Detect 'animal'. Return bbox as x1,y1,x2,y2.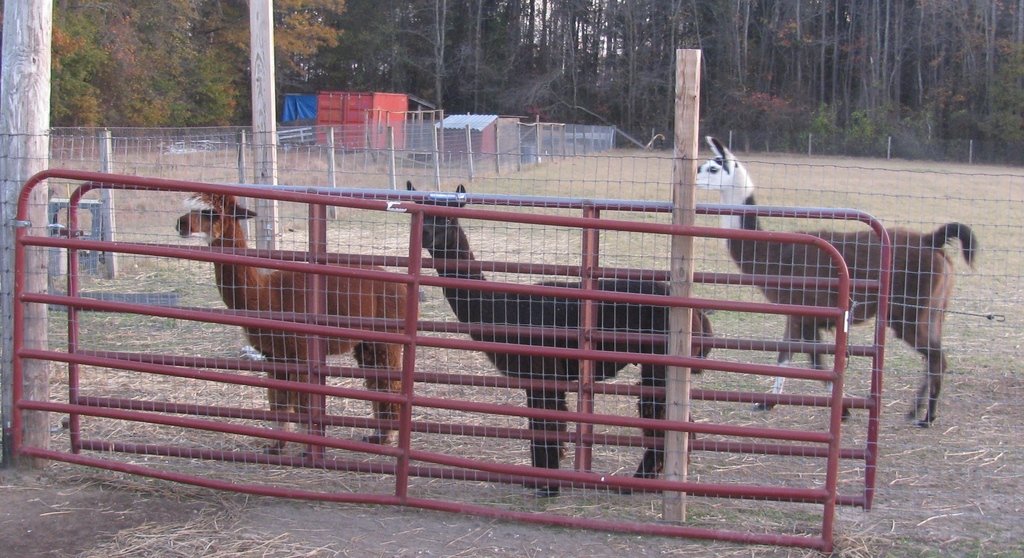
172,192,413,469.
